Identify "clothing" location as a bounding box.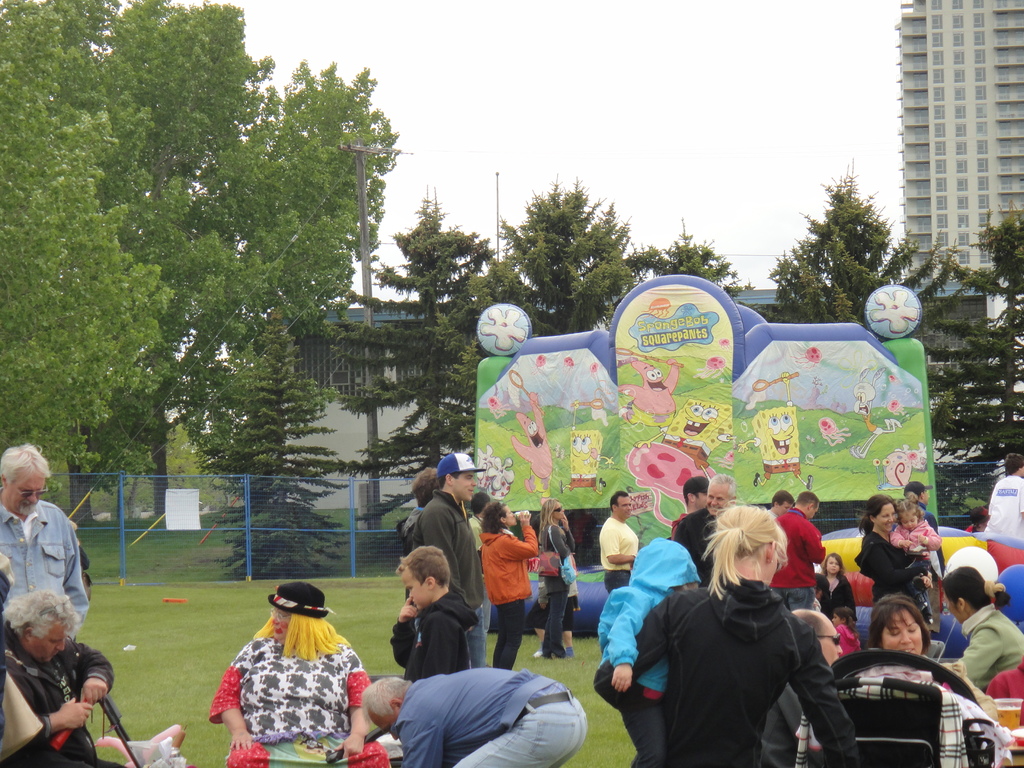
region(591, 535, 712, 764).
